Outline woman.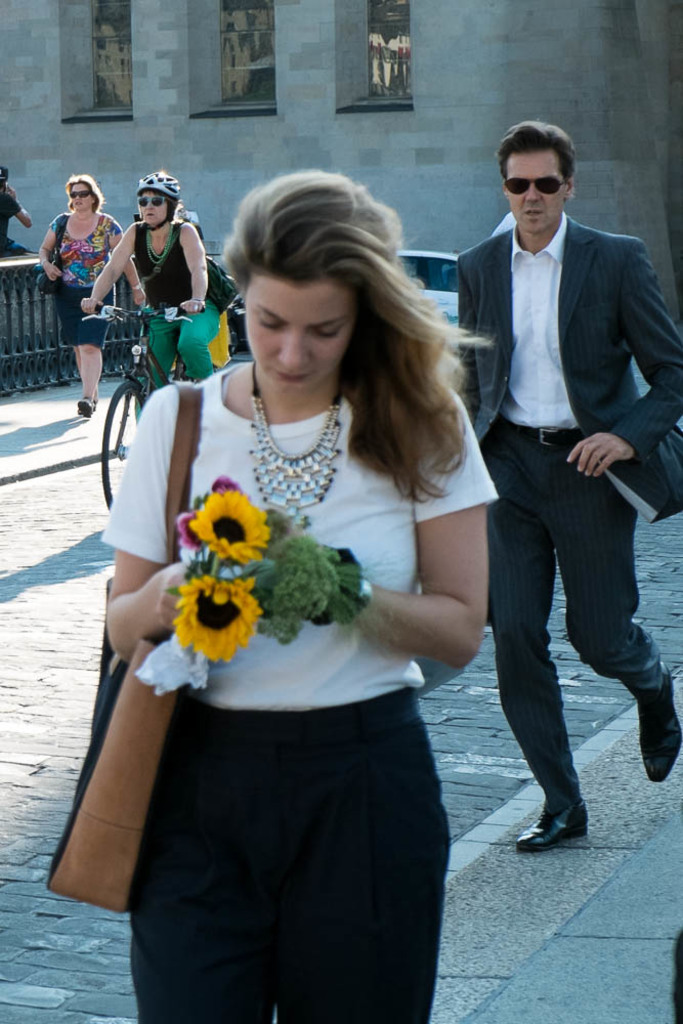
Outline: rect(80, 176, 225, 427).
